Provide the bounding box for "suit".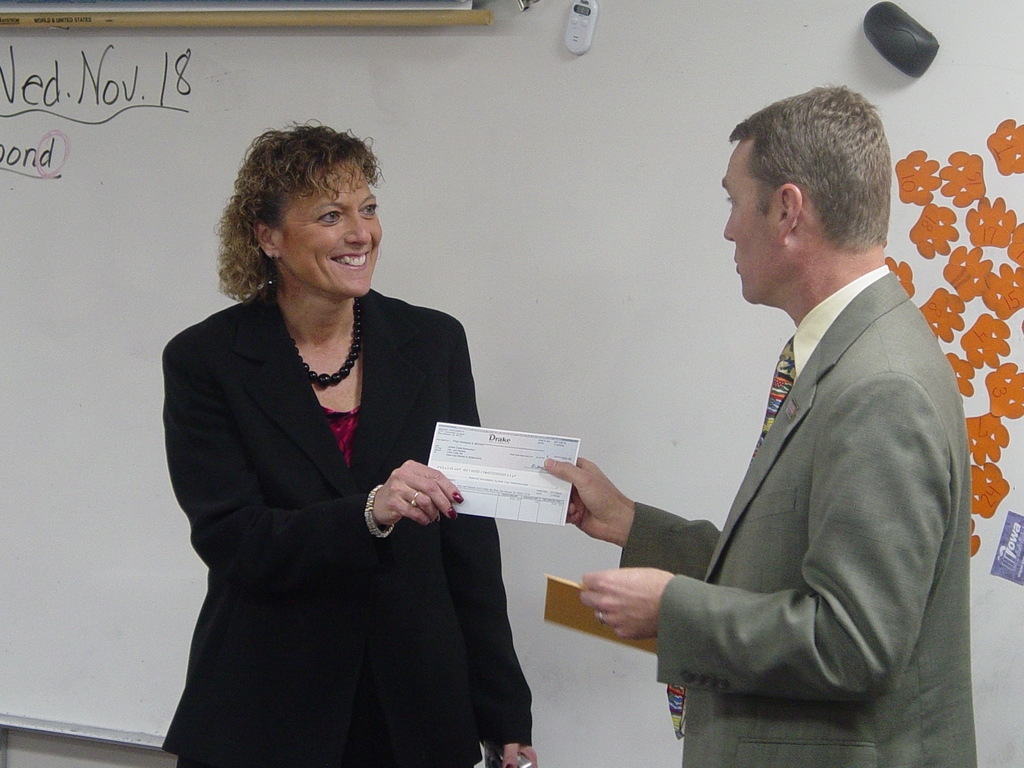
bbox=[162, 276, 535, 767].
